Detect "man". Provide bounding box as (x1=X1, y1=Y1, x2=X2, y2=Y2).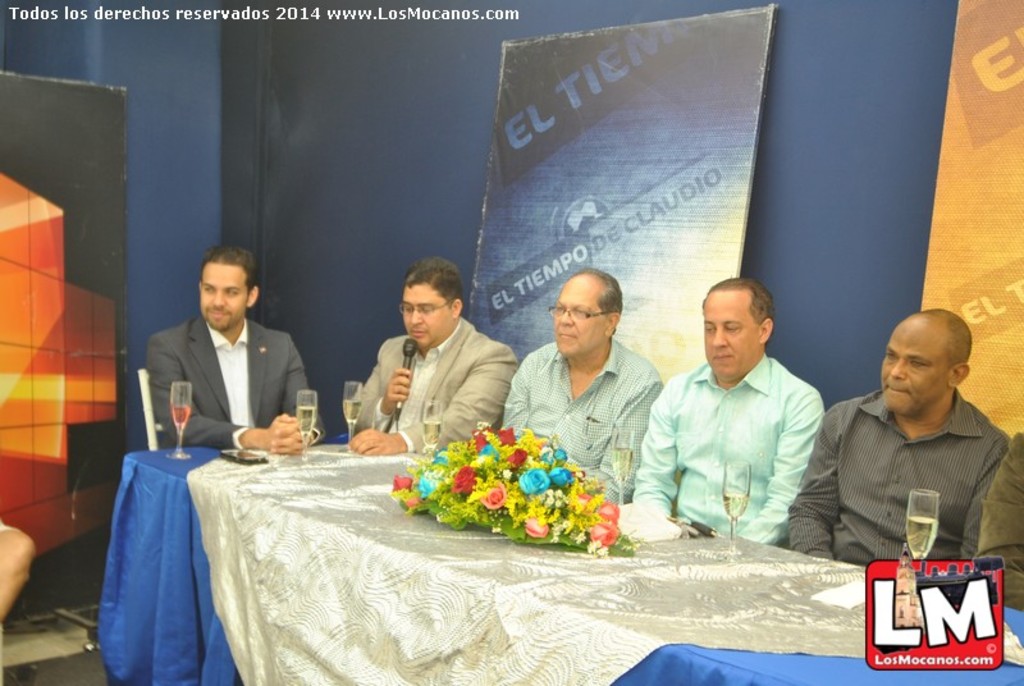
(x1=630, y1=275, x2=828, y2=550).
